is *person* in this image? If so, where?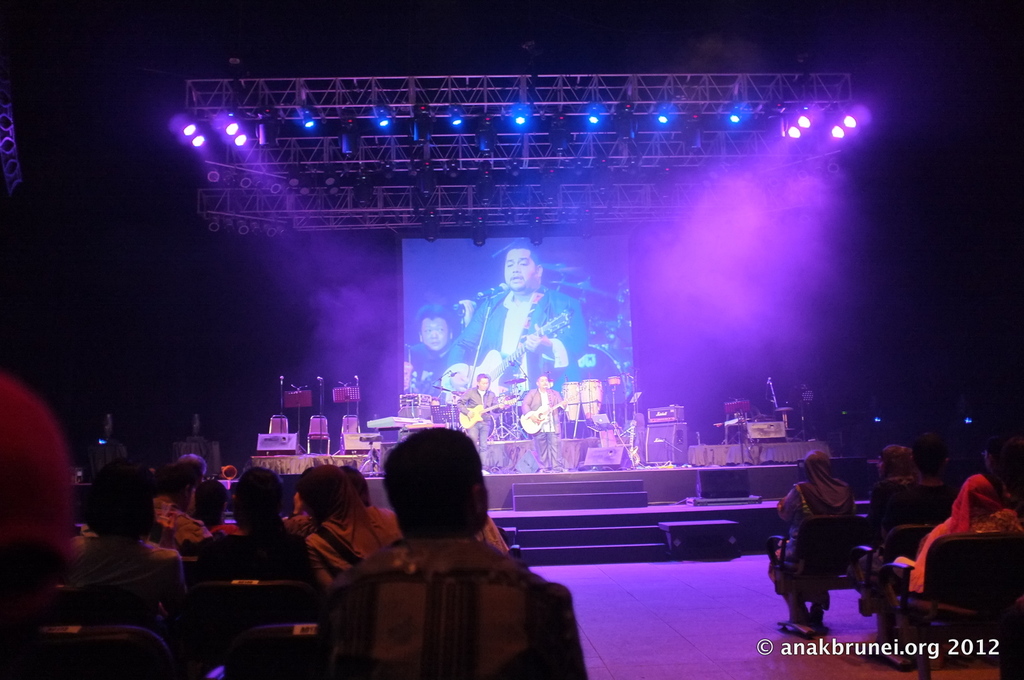
Yes, at box(519, 371, 564, 465).
